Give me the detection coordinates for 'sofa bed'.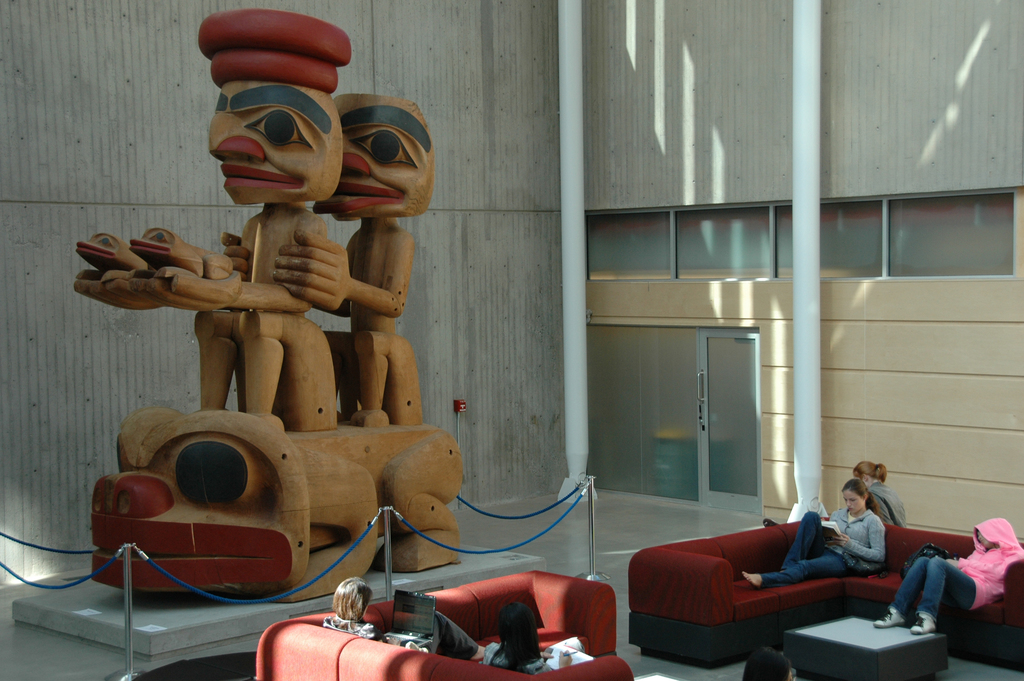
624/518/1023/668.
